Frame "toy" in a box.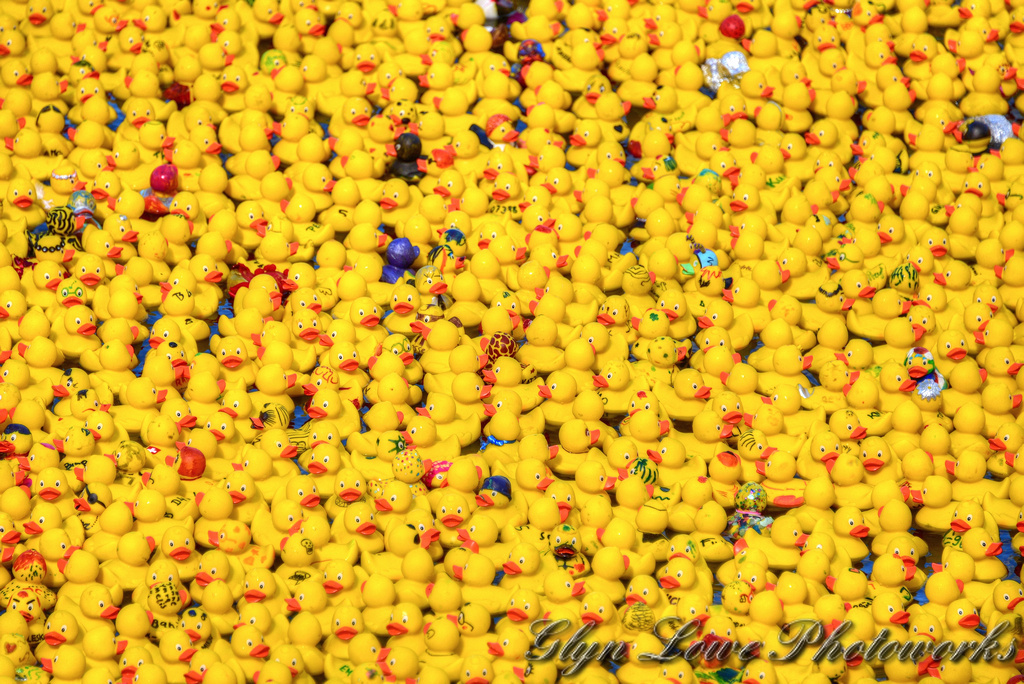
detection(0, 249, 22, 290).
